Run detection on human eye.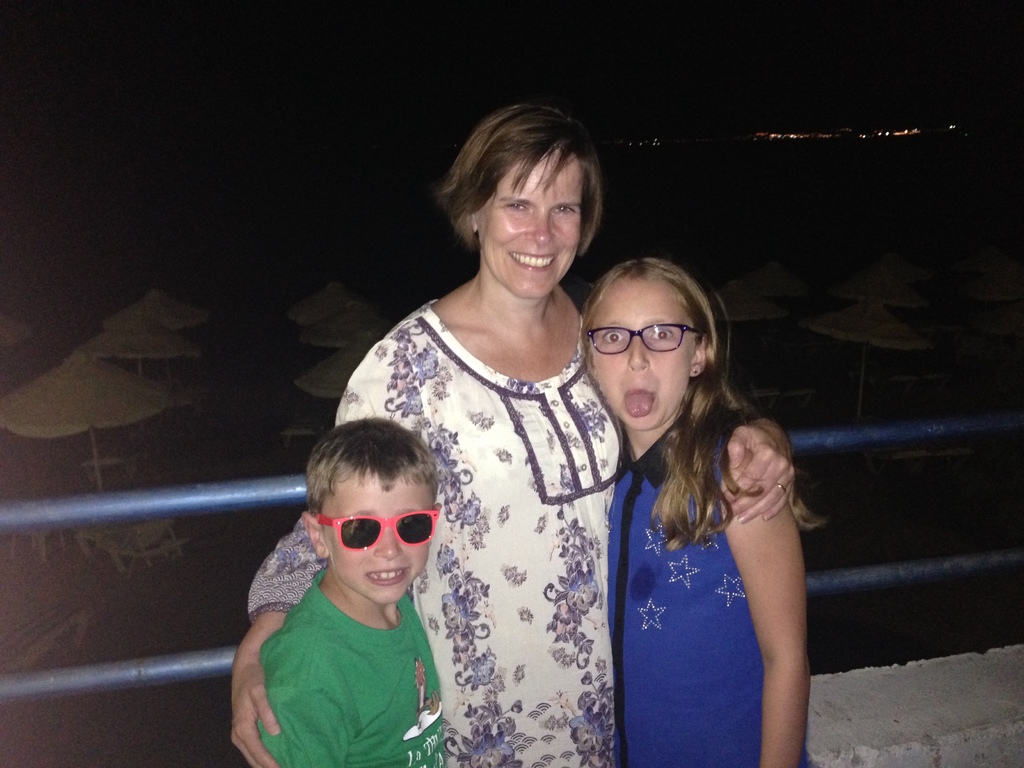
Result: (left=648, top=327, right=675, bottom=339).
